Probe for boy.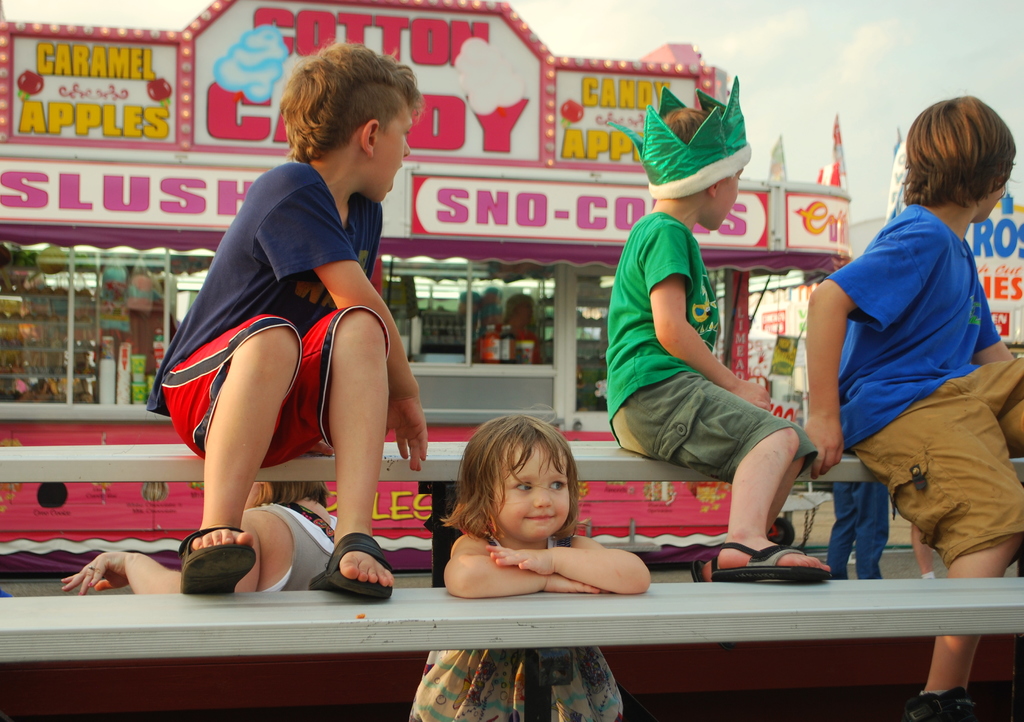
Probe result: detection(147, 45, 432, 602).
